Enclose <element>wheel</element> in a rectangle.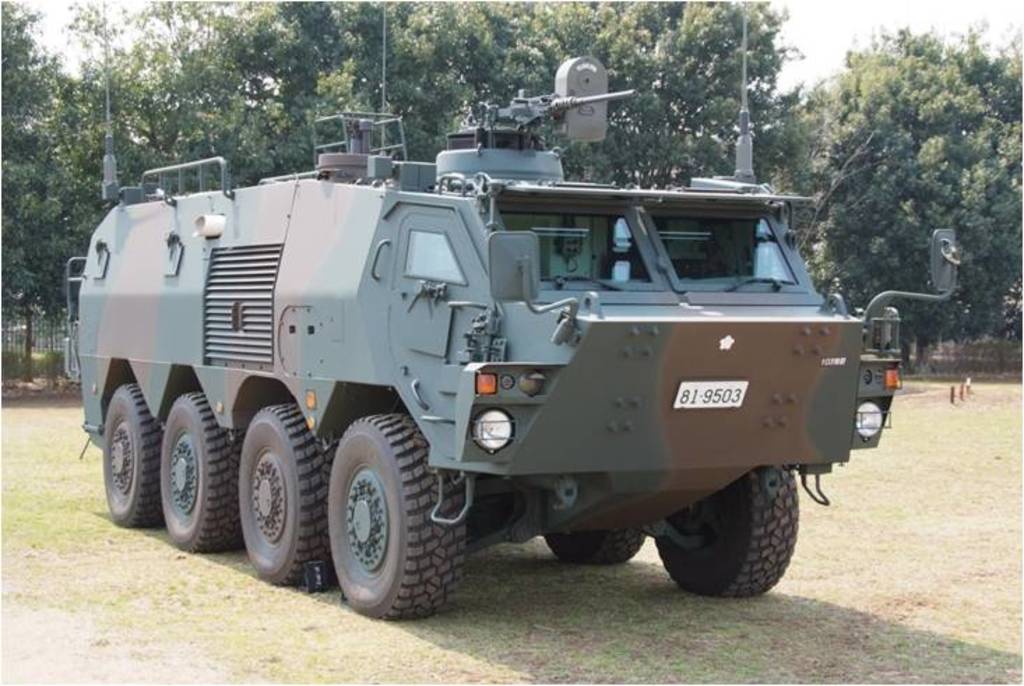
542, 524, 648, 567.
